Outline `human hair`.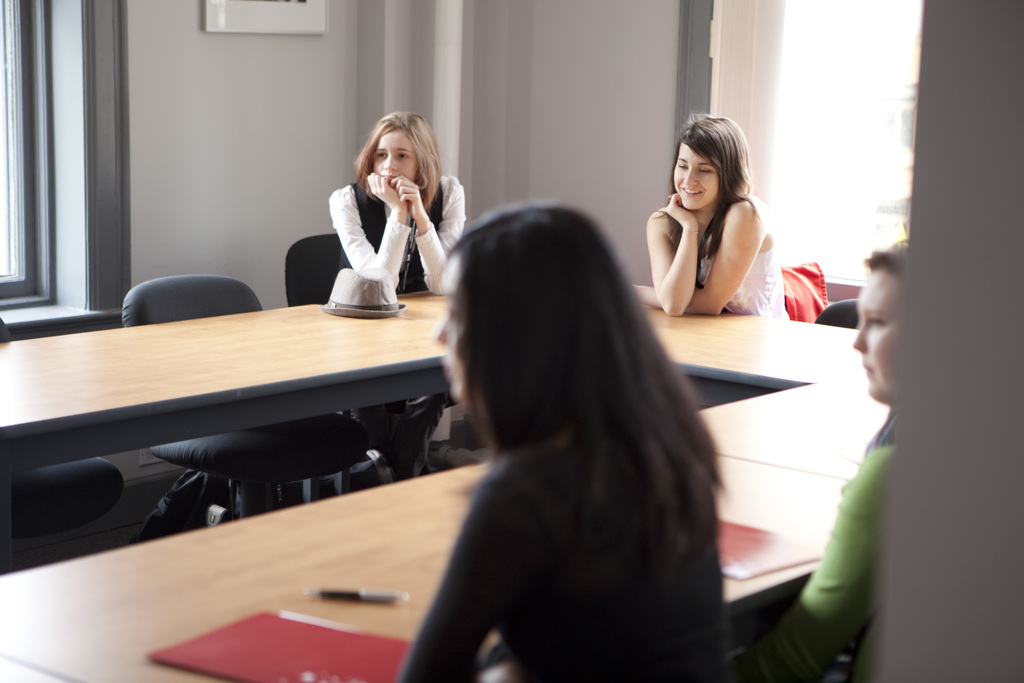
Outline: select_region(860, 237, 910, 281).
